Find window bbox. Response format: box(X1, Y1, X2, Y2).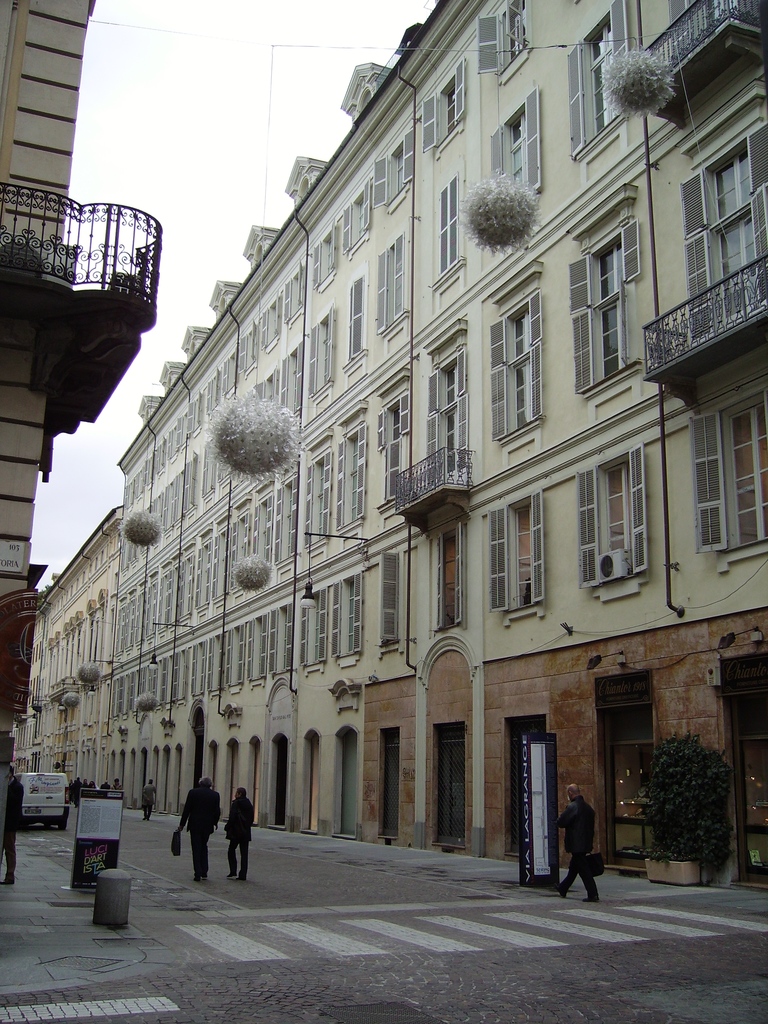
box(717, 387, 767, 550).
